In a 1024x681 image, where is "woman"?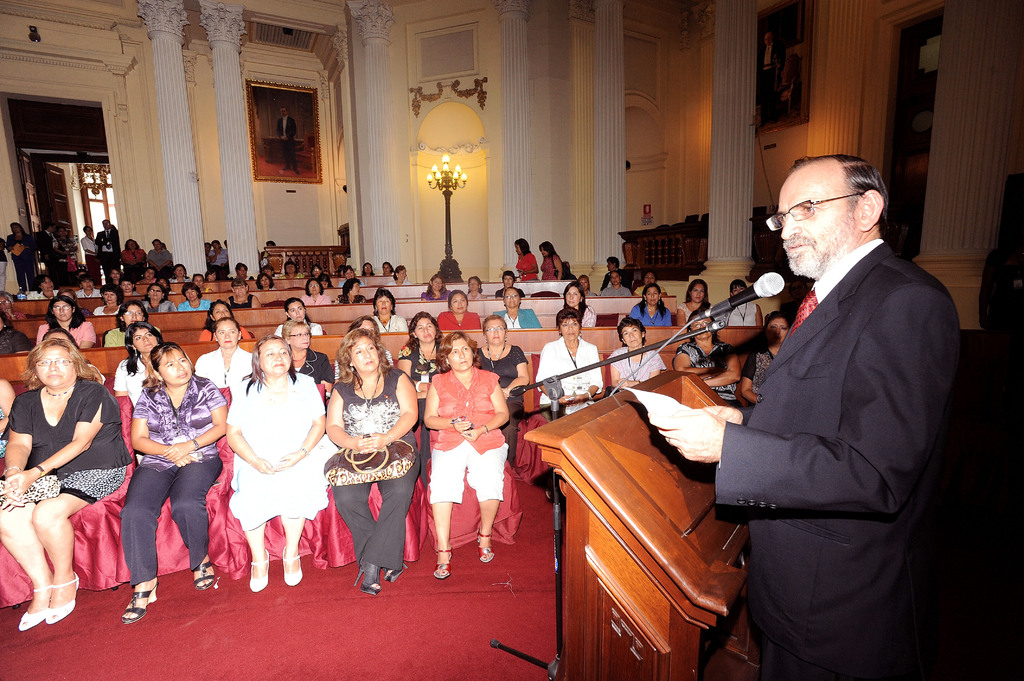
region(607, 313, 665, 396).
